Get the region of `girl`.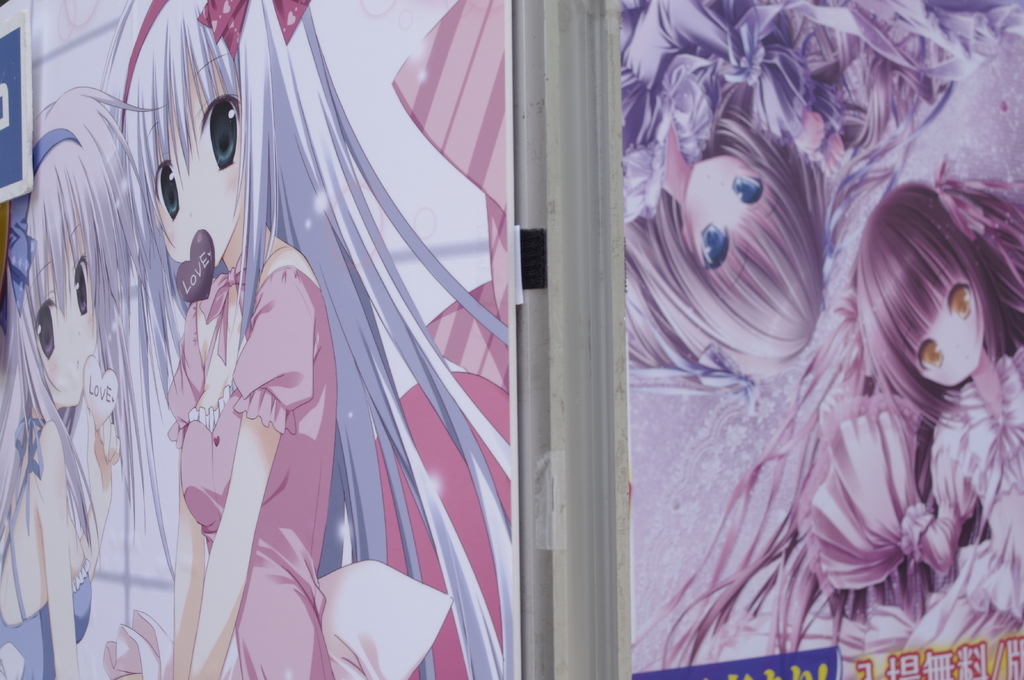
[633, 157, 1023, 676].
